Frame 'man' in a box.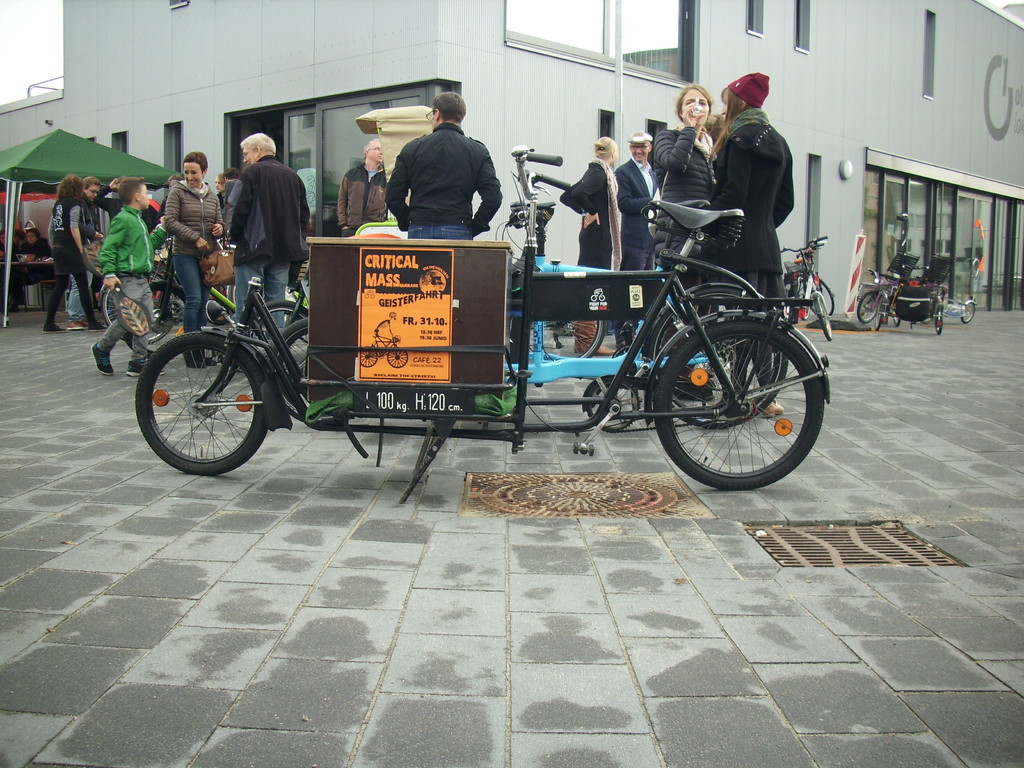
(x1=232, y1=132, x2=310, y2=369).
